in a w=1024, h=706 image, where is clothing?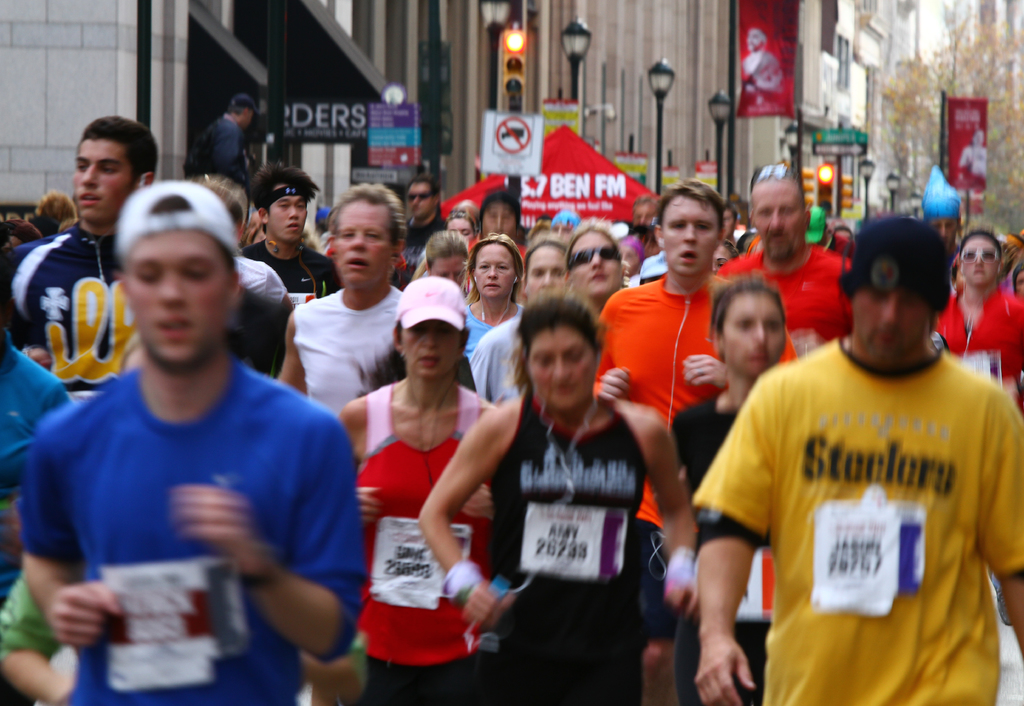
<bbox>180, 120, 248, 186</bbox>.
